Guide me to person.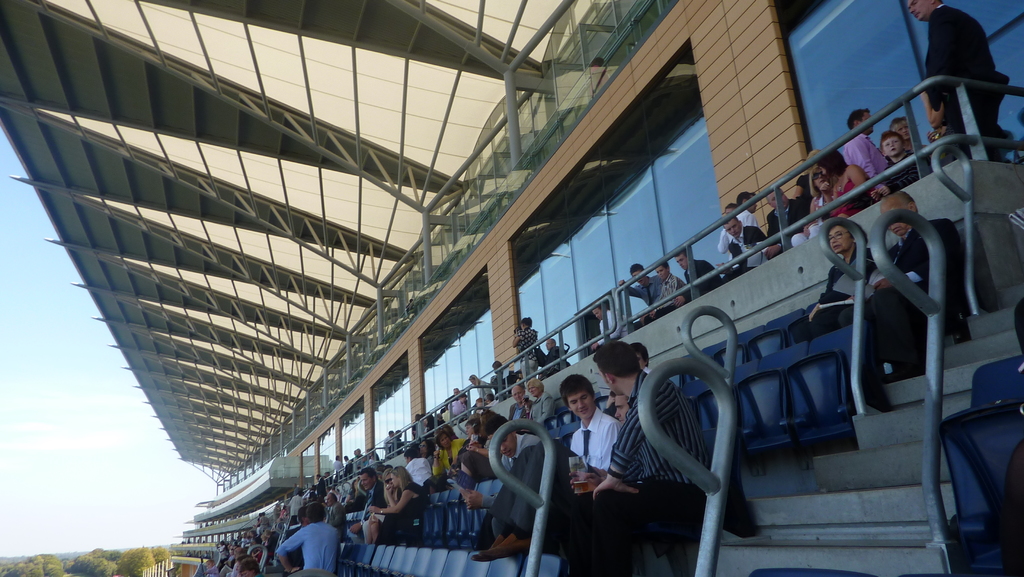
Guidance: l=509, t=309, r=540, b=372.
